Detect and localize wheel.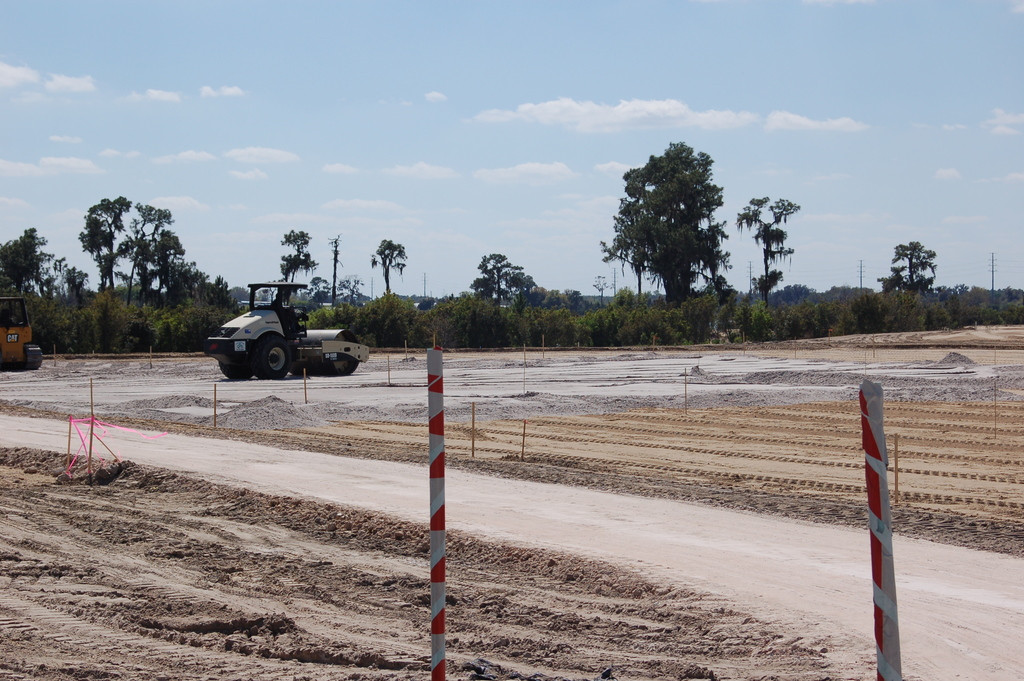
Localized at {"left": 253, "top": 340, "right": 291, "bottom": 377}.
